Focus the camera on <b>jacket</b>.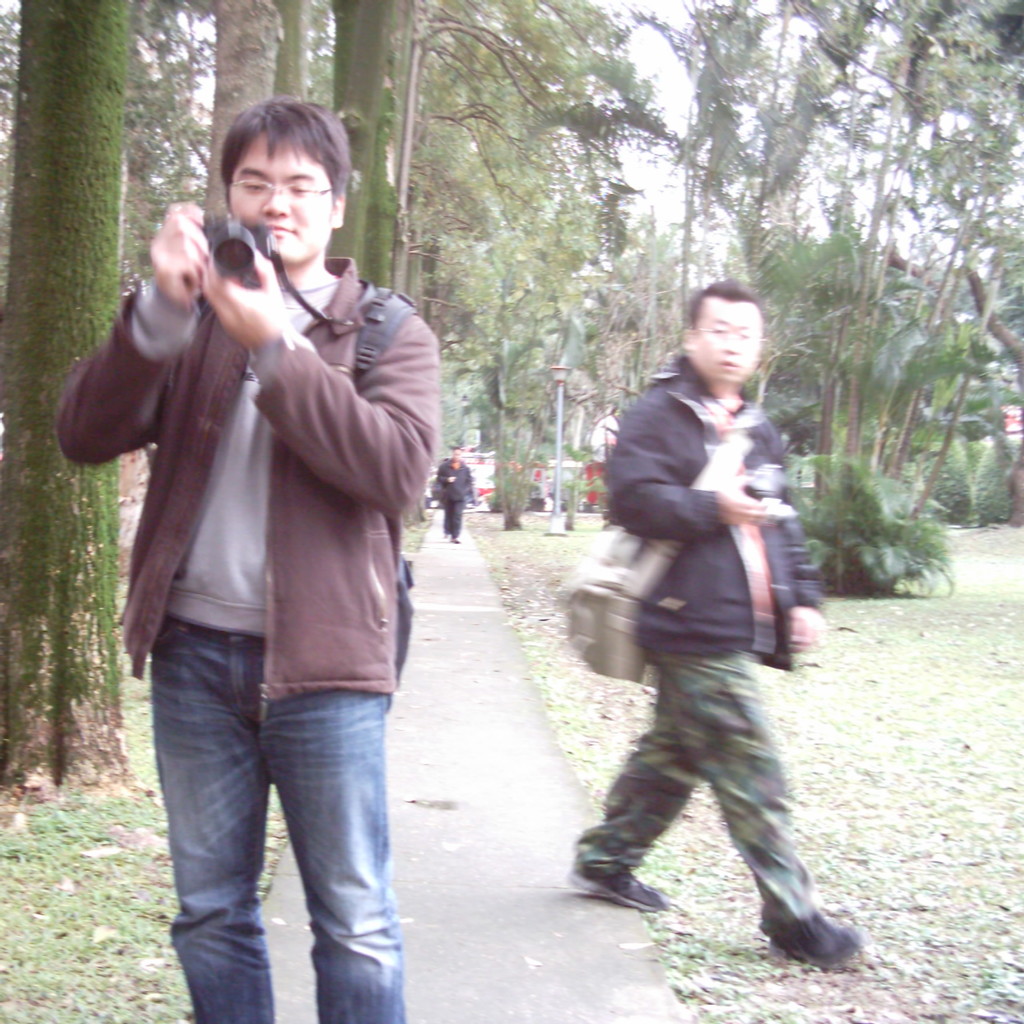
Focus region: [609,356,826,655].
